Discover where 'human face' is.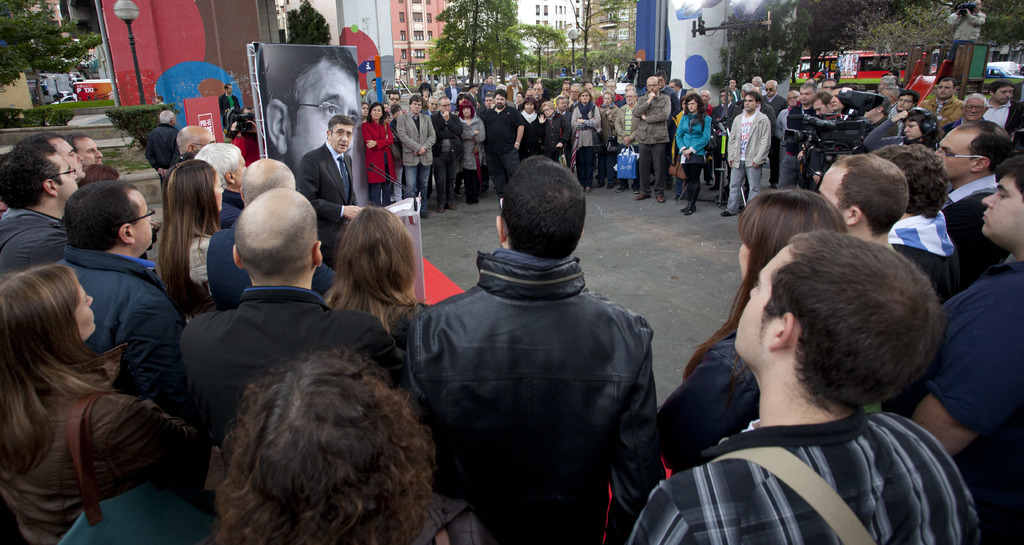
Discovered at [515, 94, 522, 100].
